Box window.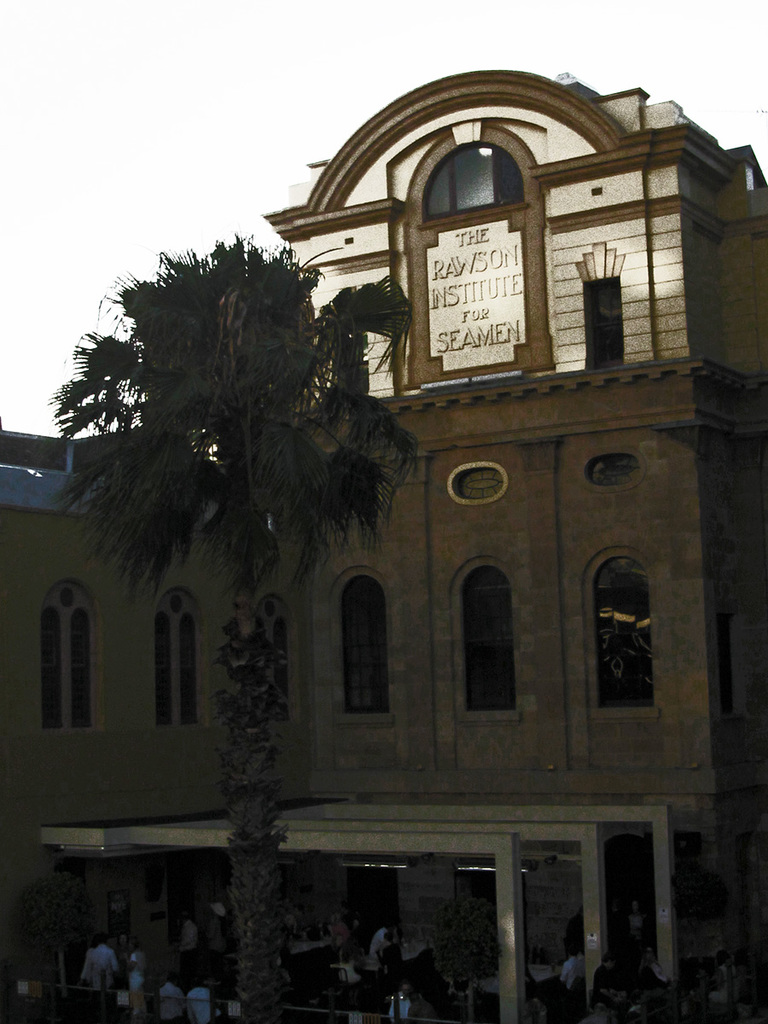
<region>578, 276, 625, 368</region>.
